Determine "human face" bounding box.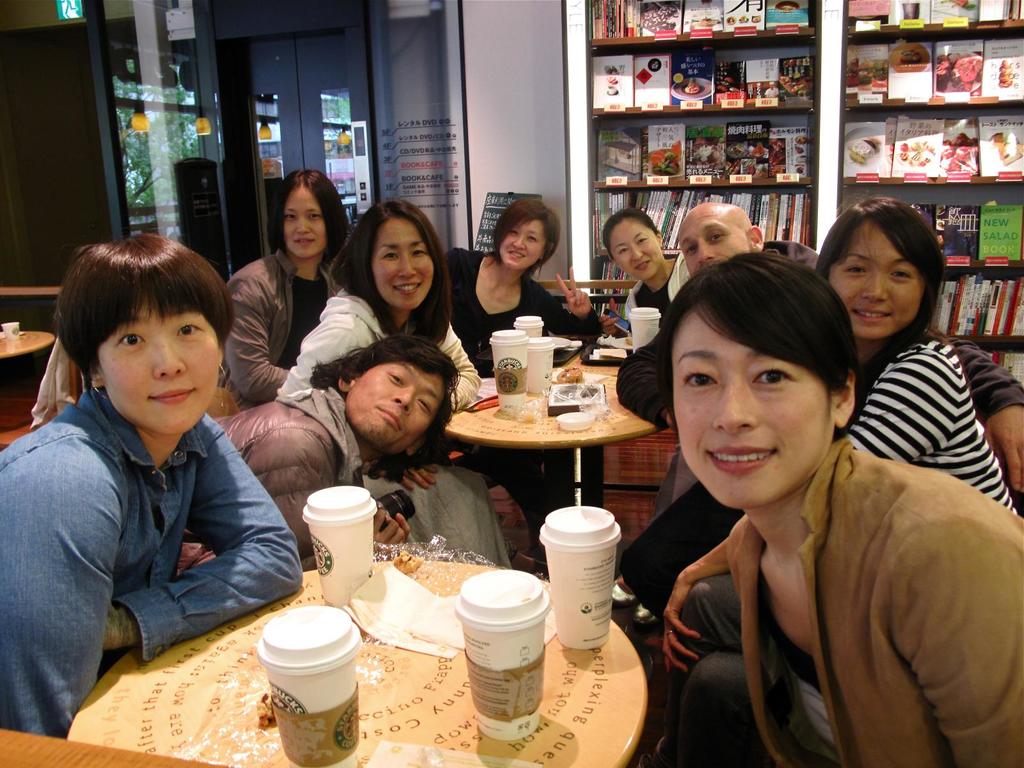
Determined: box(612, 218, 663, 281).
